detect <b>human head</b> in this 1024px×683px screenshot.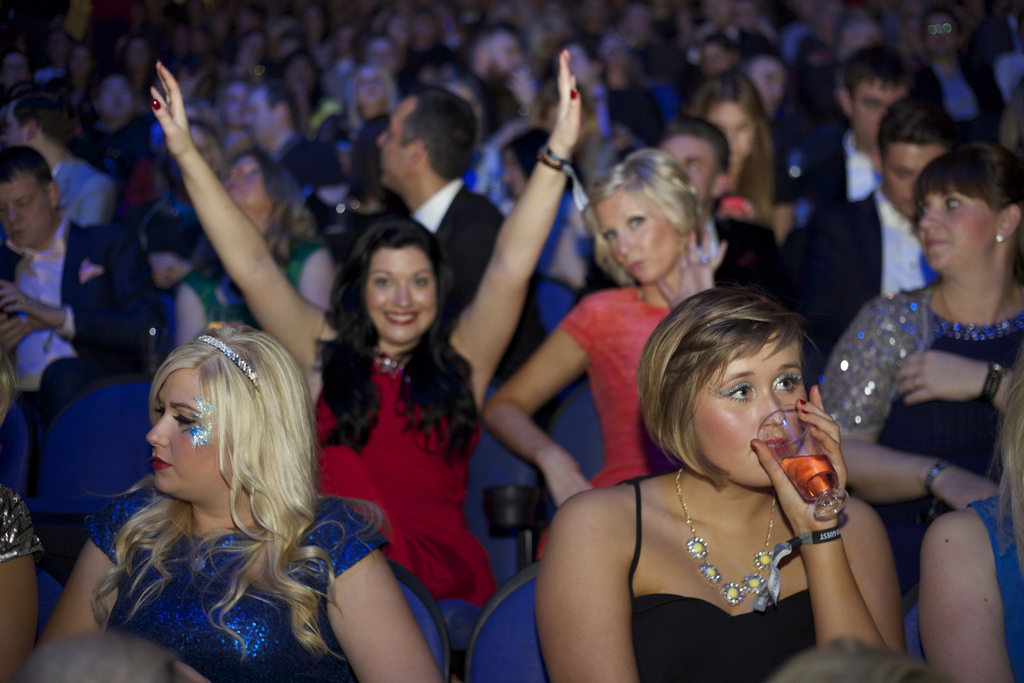
Detection: left=63, top=43, right=97, bottom=83.
